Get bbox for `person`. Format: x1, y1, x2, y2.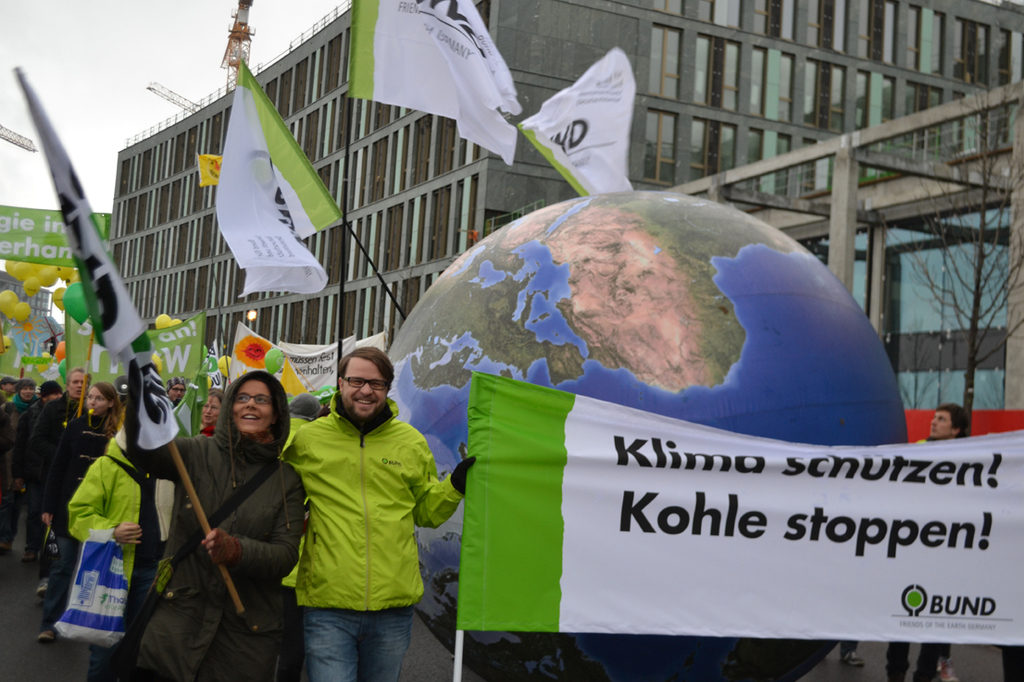
60, 416, 172, 681.
